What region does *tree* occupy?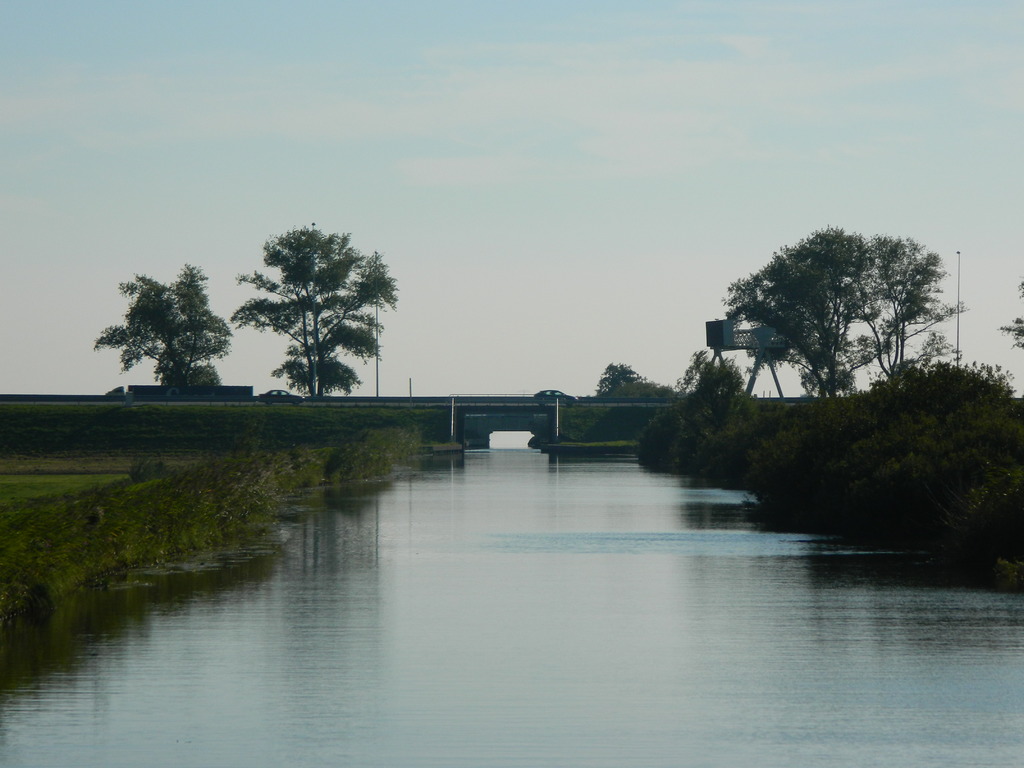
x1=88 y1=259 x2=239 y2=390.
